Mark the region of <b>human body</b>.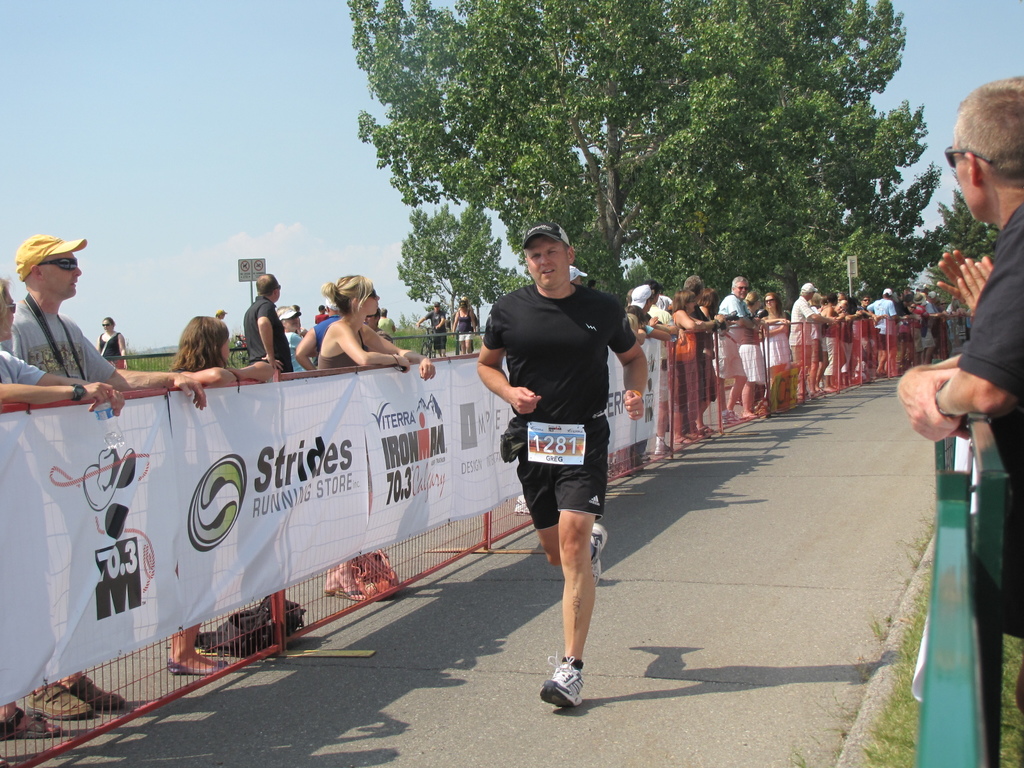
Region: 630 283 661 330.
